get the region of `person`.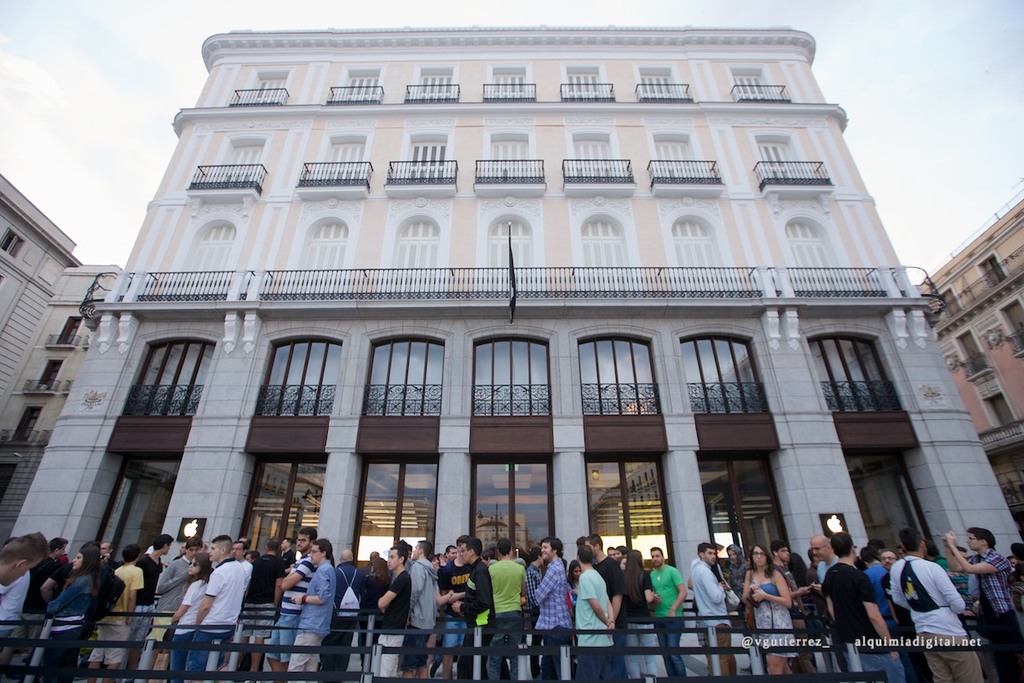
623,546,655,682.
